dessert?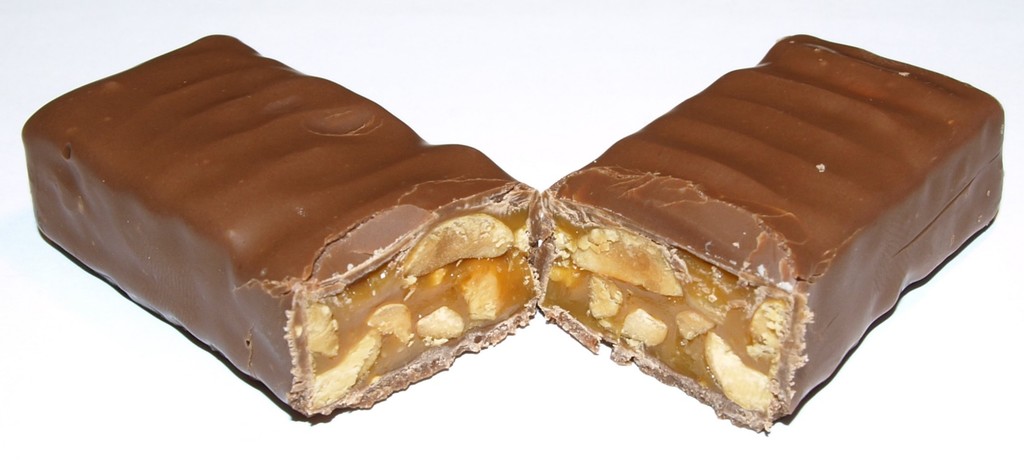
{"x1": 19, "y1": 32, "x2": 536, "y2": 421}
